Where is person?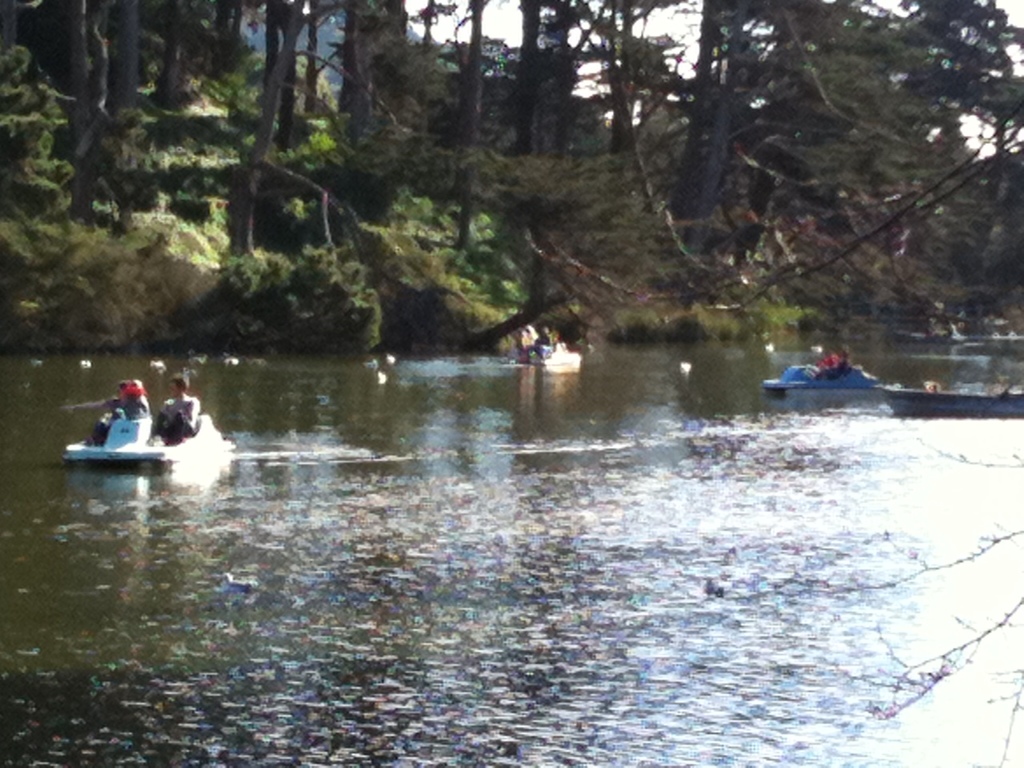
<box>810,352,840,370</box>.
